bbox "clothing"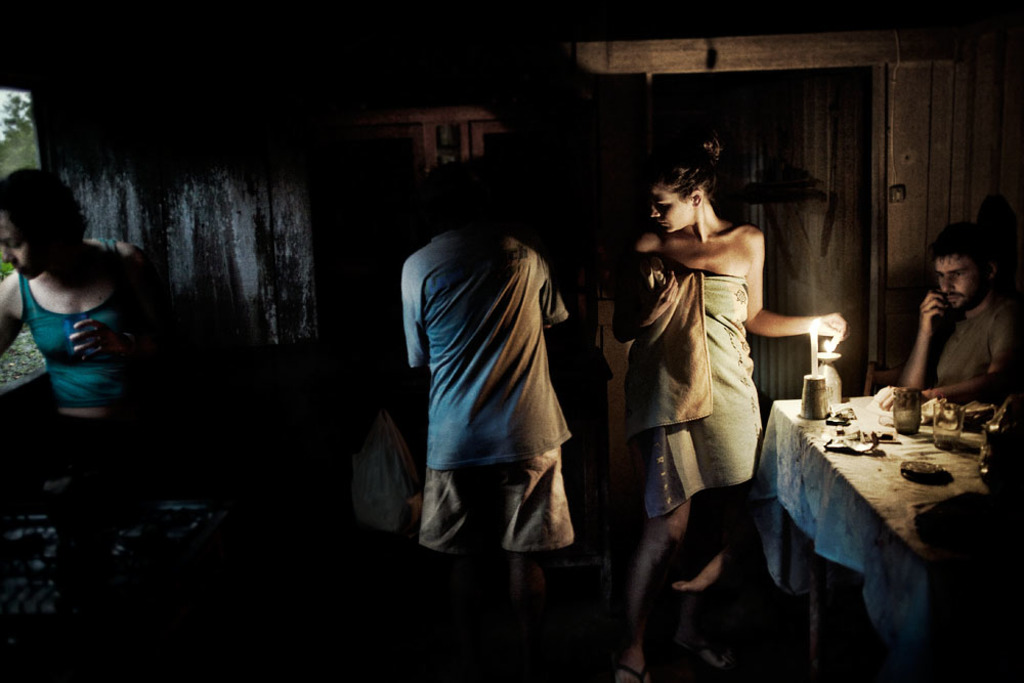
<bbox>933, 296, 1023, 402</bbox>
